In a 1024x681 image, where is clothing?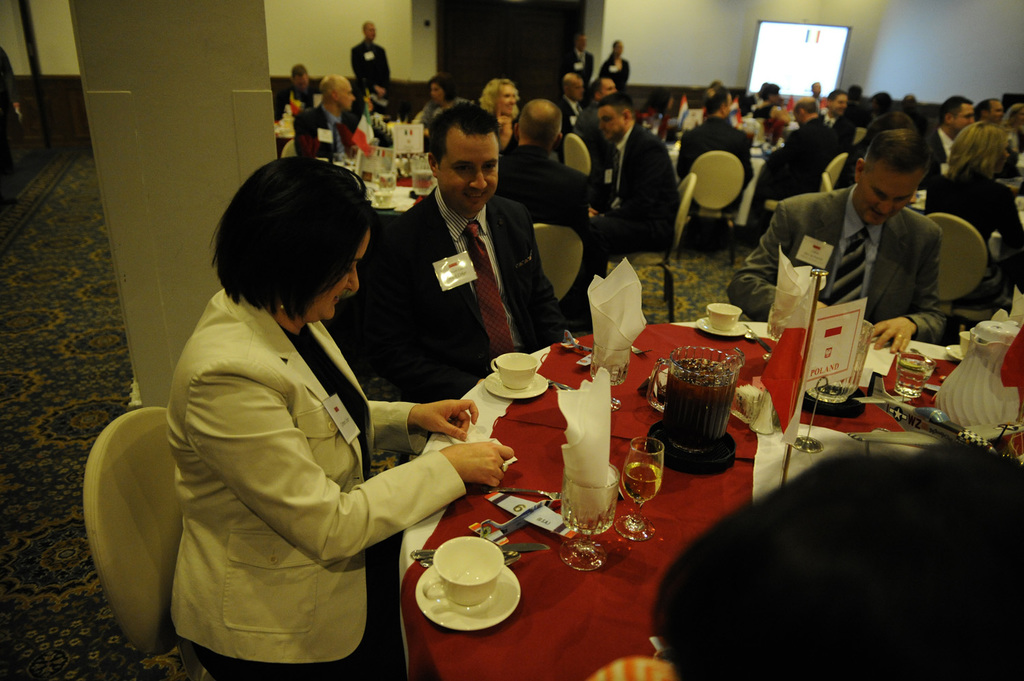
<box>166,283,466,680</box>.
